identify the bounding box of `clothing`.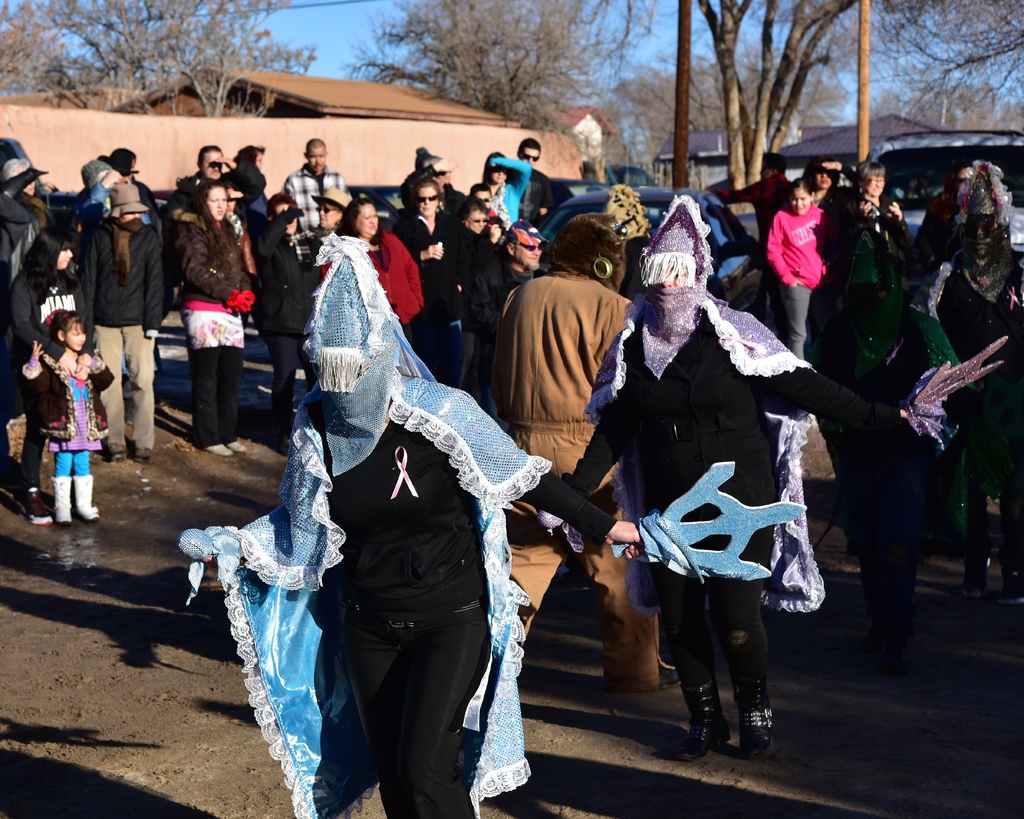
Rect(491, 159, 530, 229).
